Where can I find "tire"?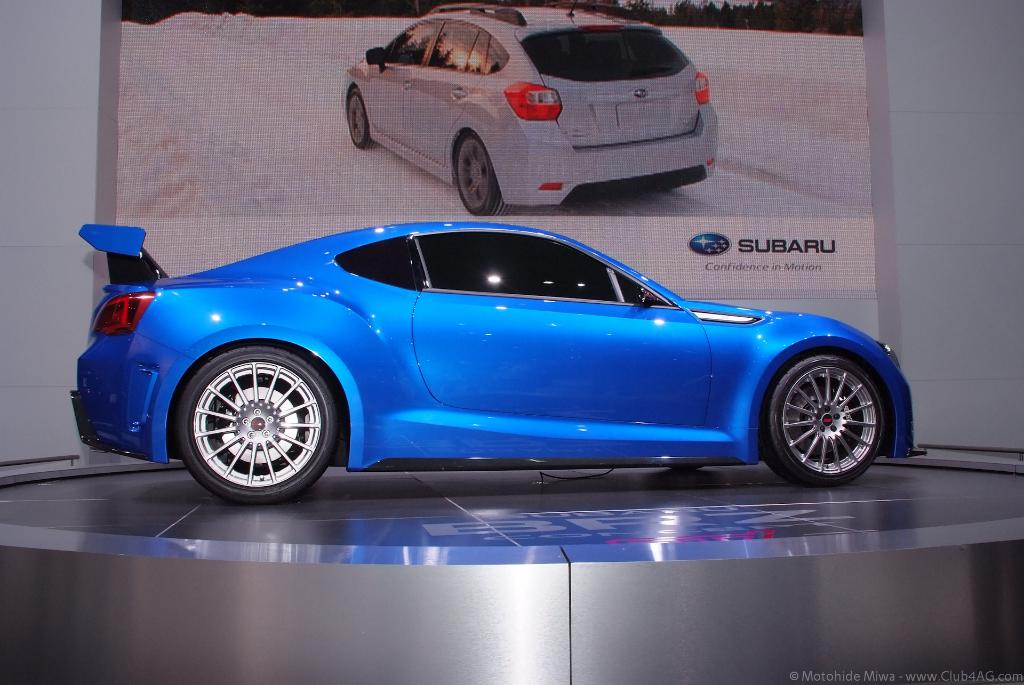
You can find it at rect(449, 130, 506, 215).
